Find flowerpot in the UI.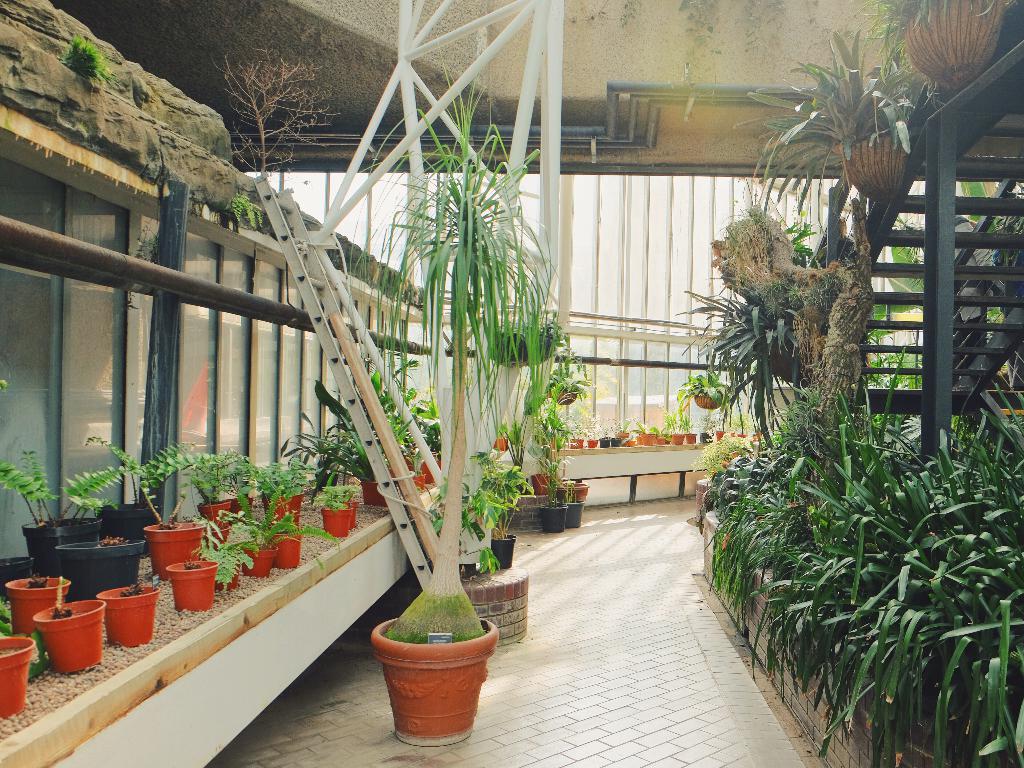
UI element at select_region(488, 333, 558, 371).
